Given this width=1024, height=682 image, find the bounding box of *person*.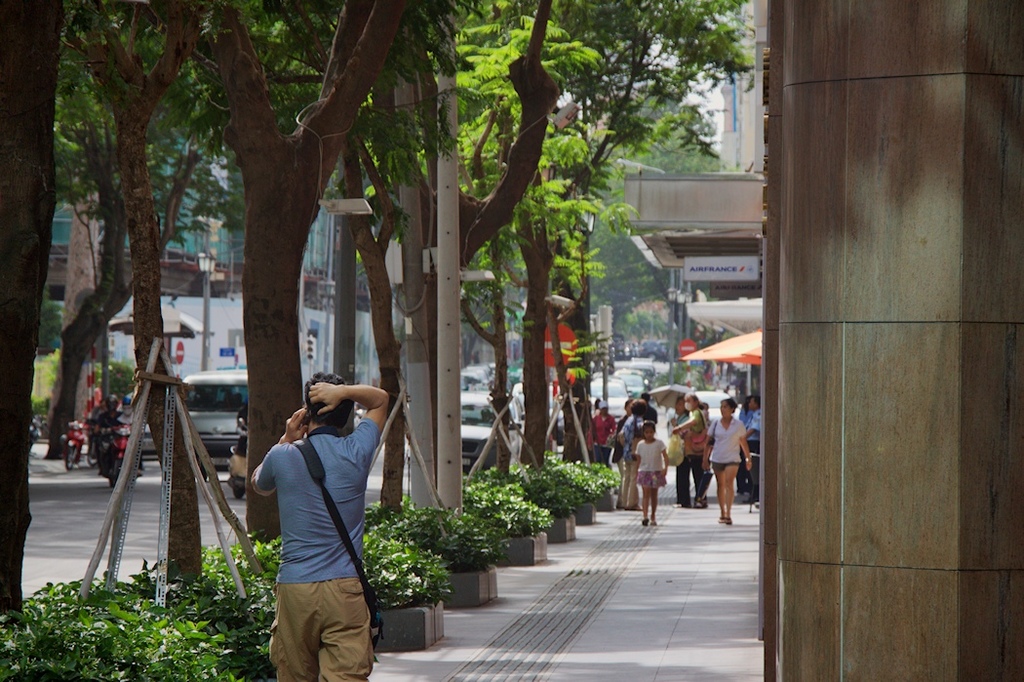
crop(705, 399, 754, 534).
